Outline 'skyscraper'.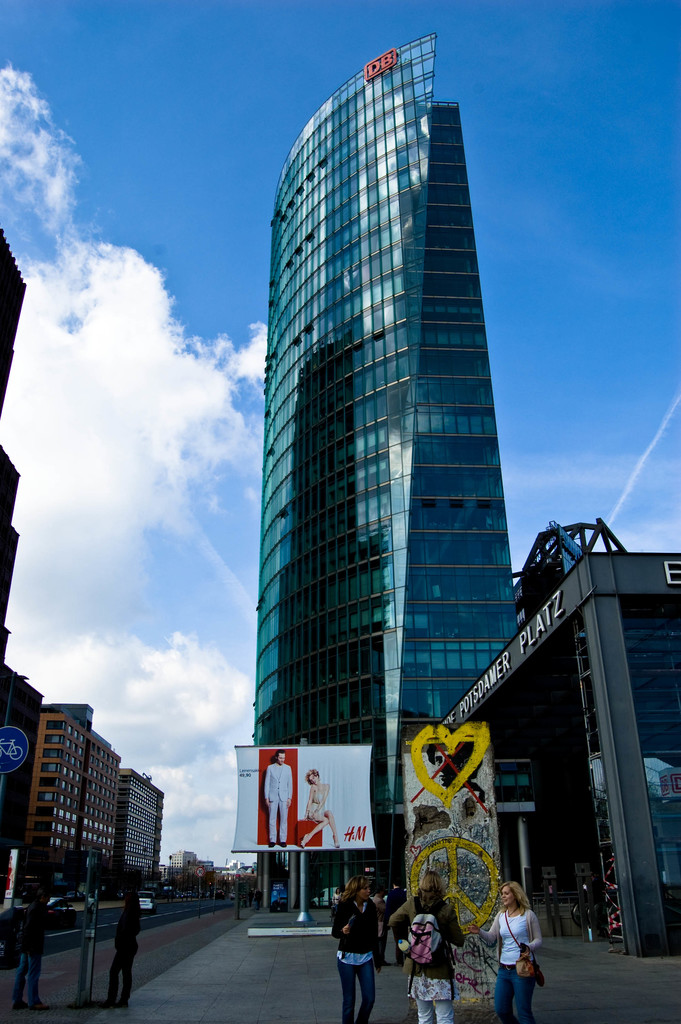
Outline: (x1=0, y1=662, x2=55, y2=897).
